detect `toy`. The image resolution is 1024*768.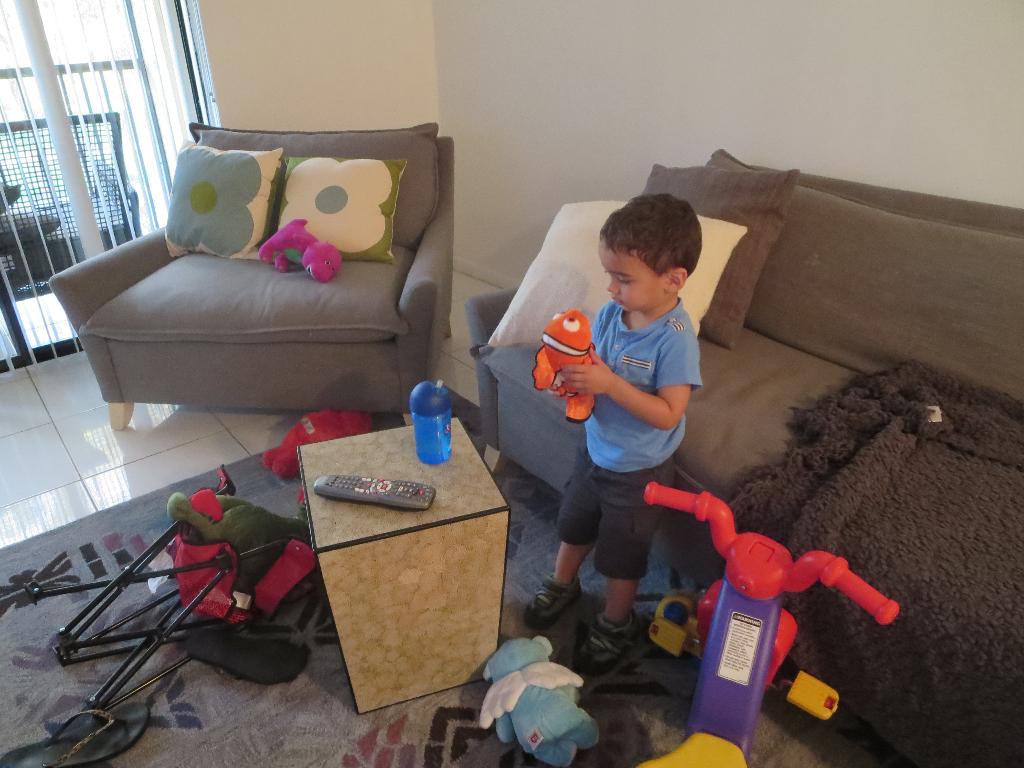
box(266, 404, 376, 492).
